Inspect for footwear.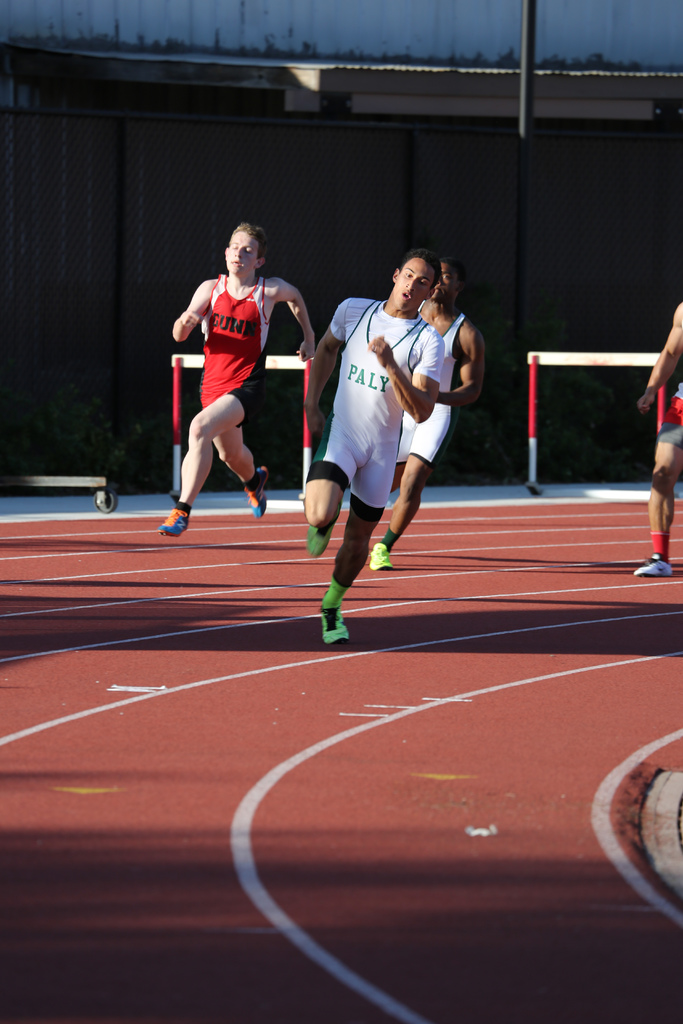
Inspection: [240, 463, 270, 522].
